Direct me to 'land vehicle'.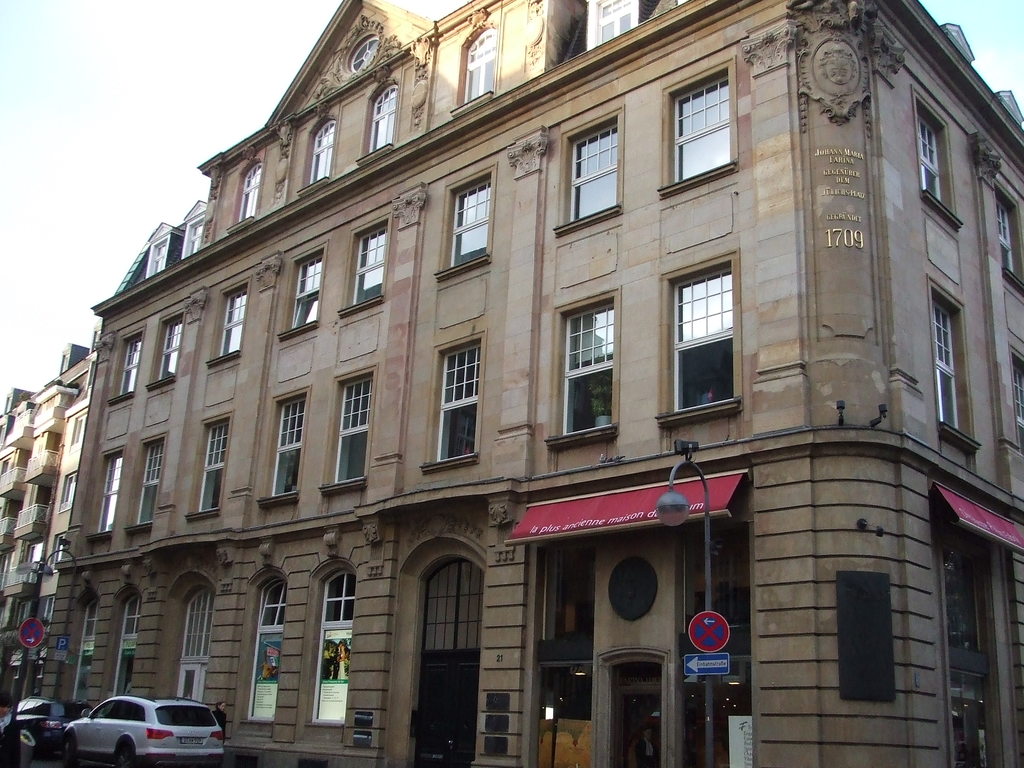
Direction: bbox(63, 700, 226, 767).
